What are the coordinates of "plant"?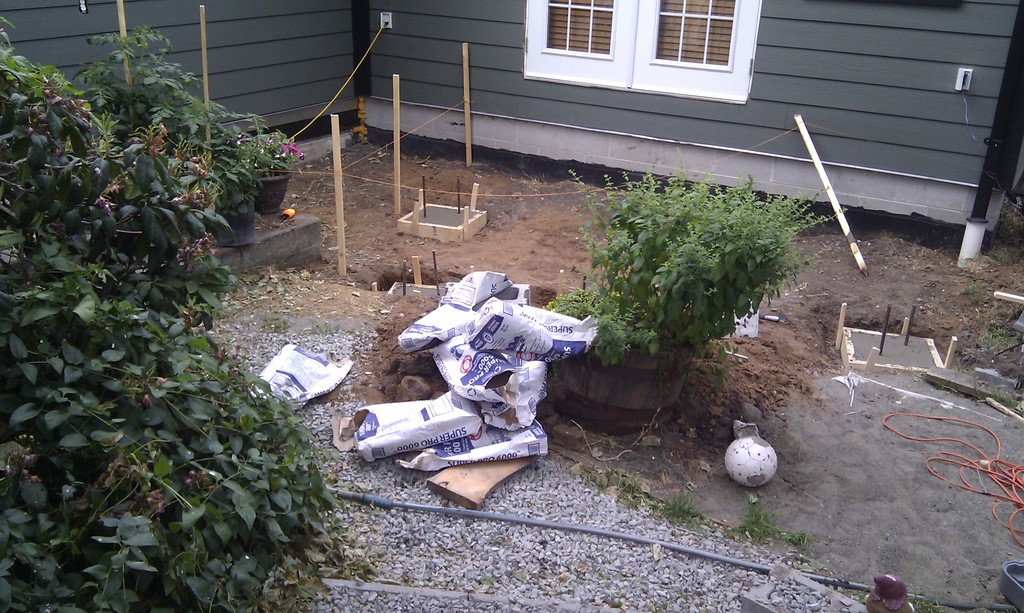
pyautogui.locateOnScreen(904, 592, 943, 612).
